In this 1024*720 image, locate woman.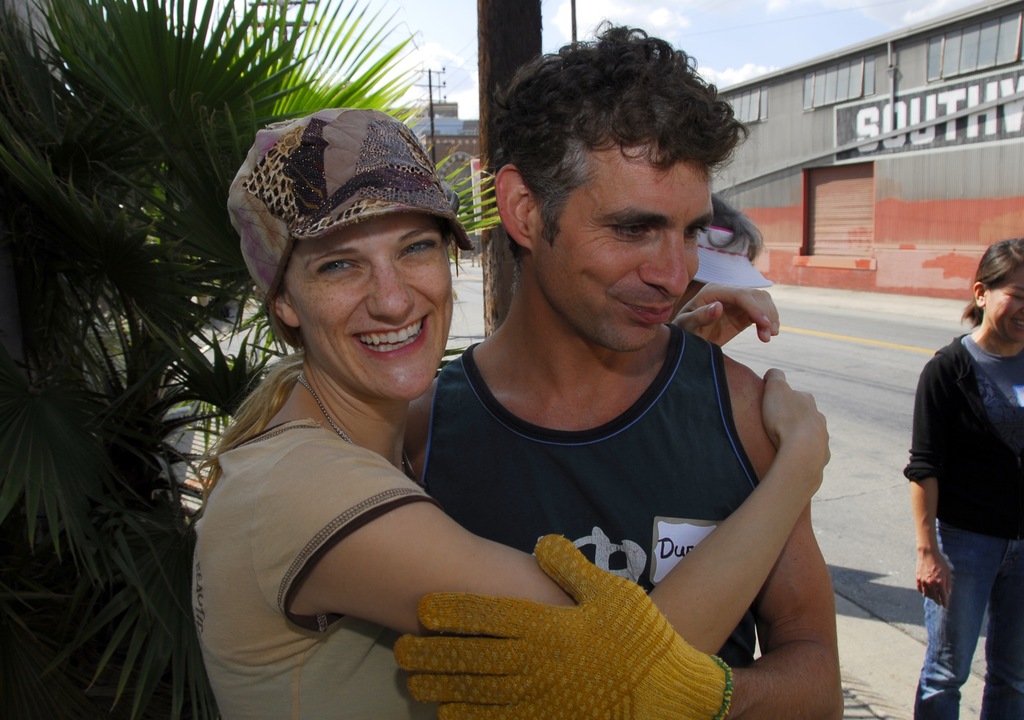
Bounding box: region(906, 230, 1023, 719).
